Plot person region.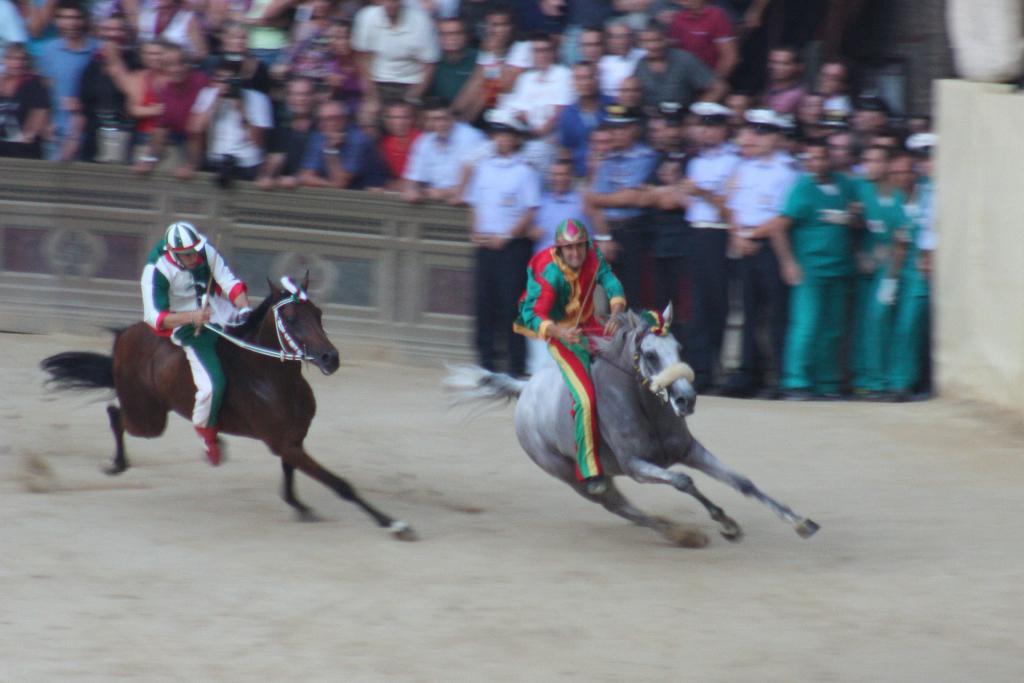
Plotted at x1=426, y1=21, x2=477, y2=103.
